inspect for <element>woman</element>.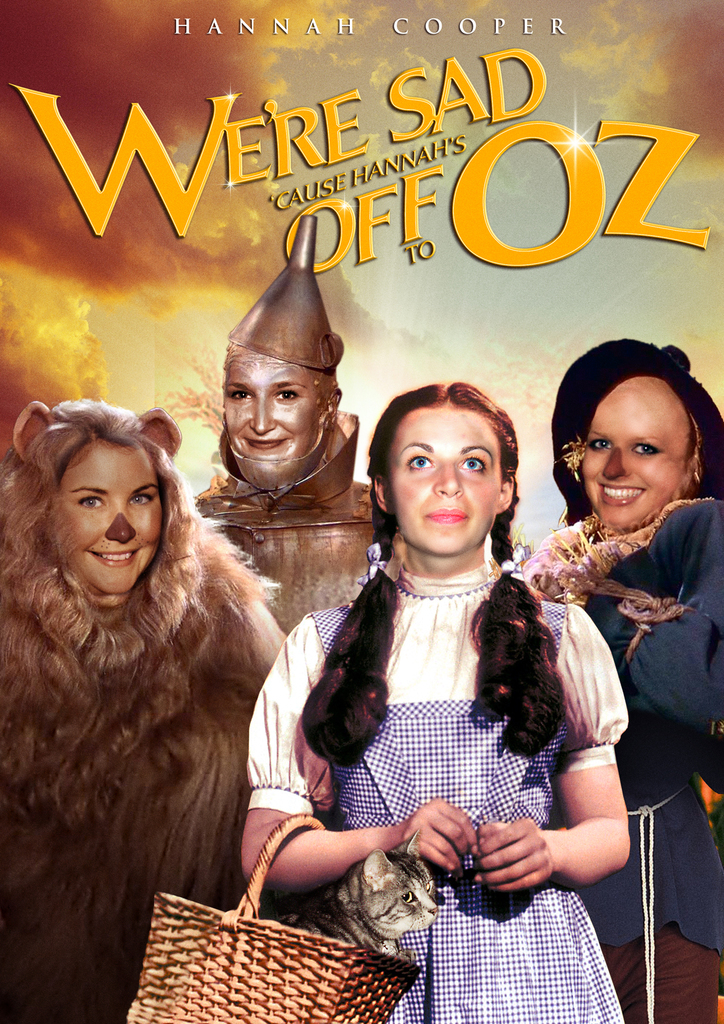
Inspection: bbox(519, 335, 723, 618).
